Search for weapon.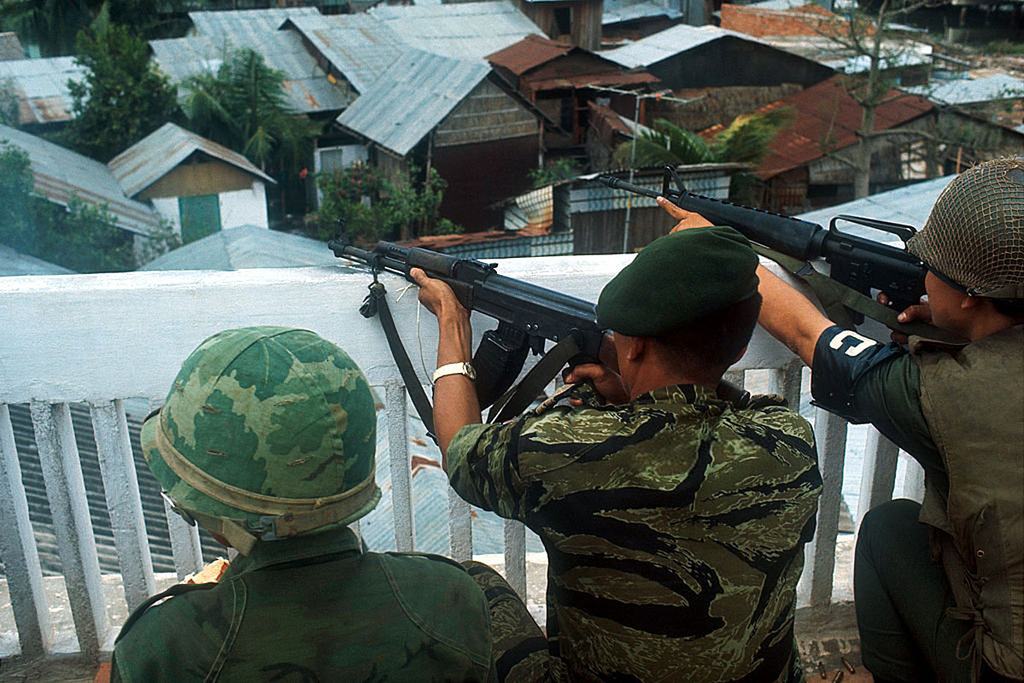
Found at (322,243,753,450).
